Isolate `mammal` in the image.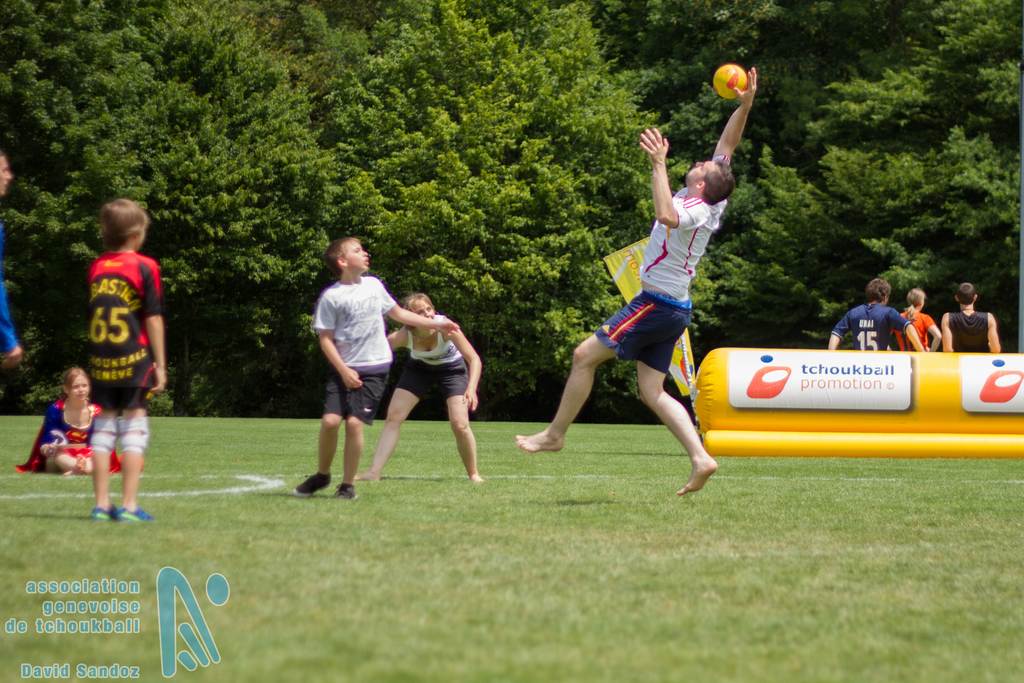
Isolated region: {"left": 828, "top": 276, "right": 925, "bottom": 352}.
